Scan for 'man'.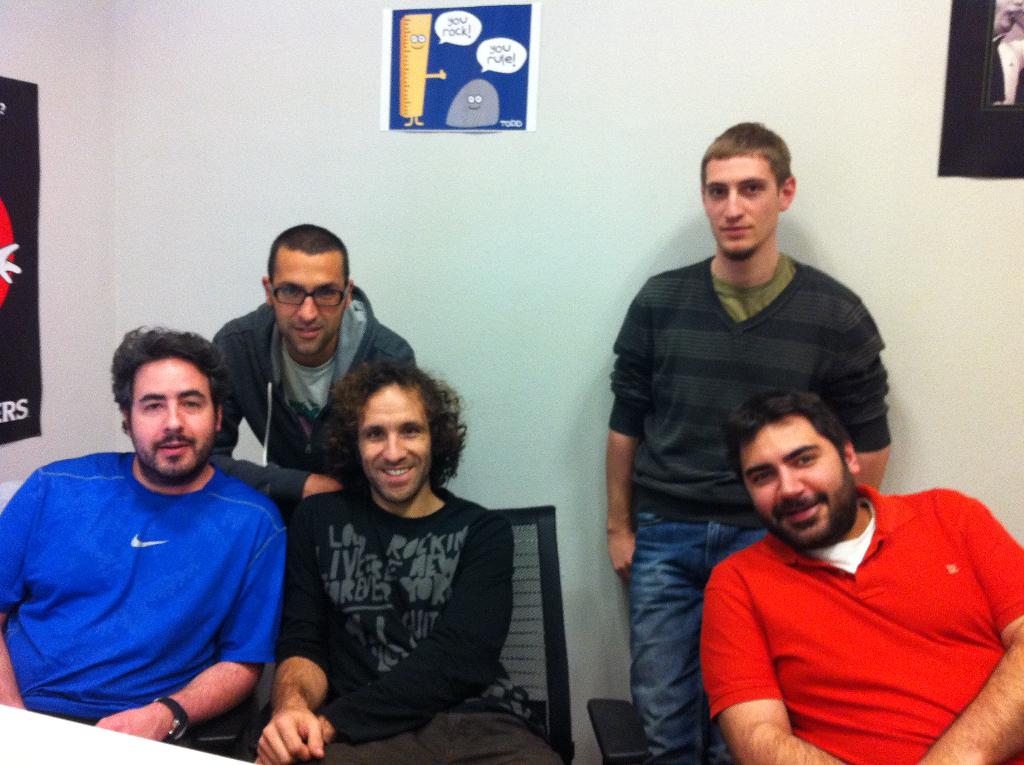
Scan result: x1=209 y1=223 x2=415 y2=504.
